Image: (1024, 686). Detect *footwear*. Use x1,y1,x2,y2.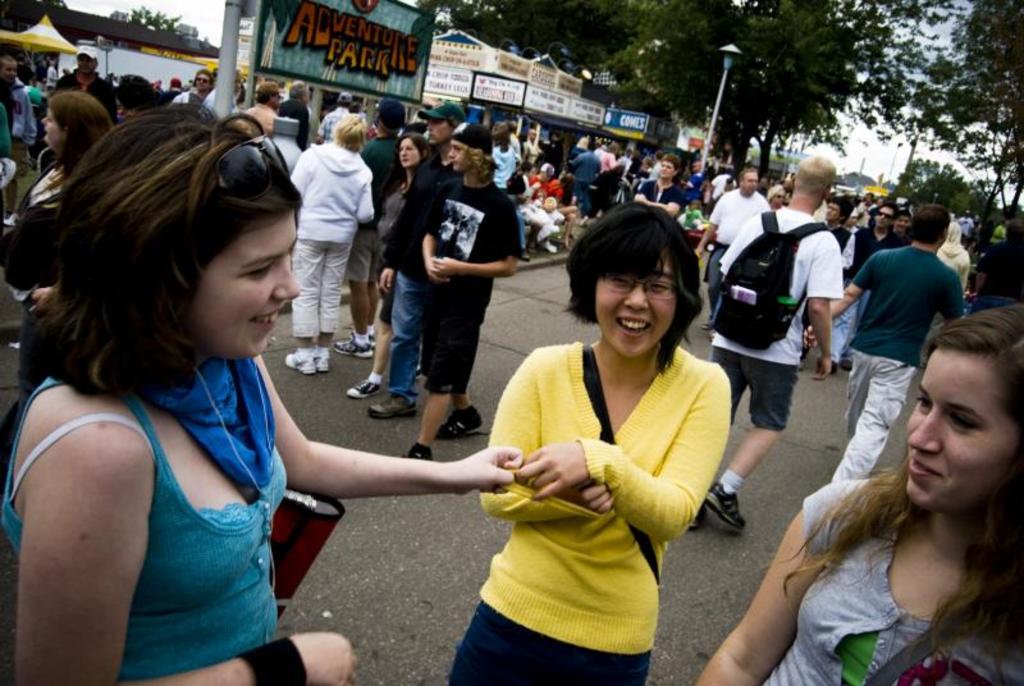
348,375,383,397.
